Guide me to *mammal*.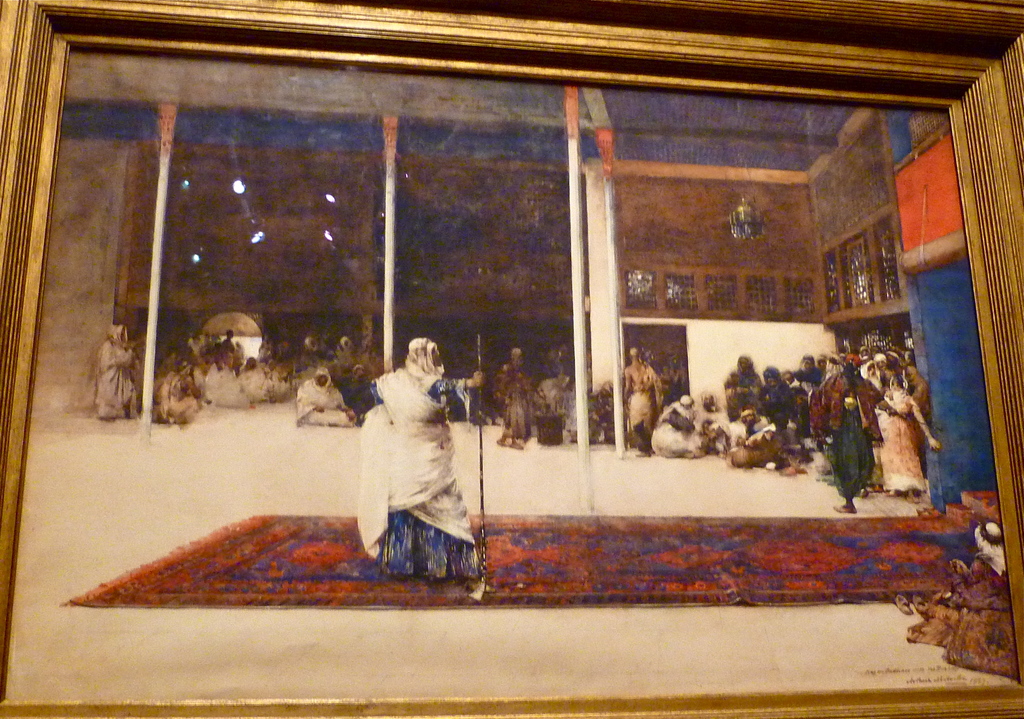
Guidance: BBox(621, 346, 661, 456).
